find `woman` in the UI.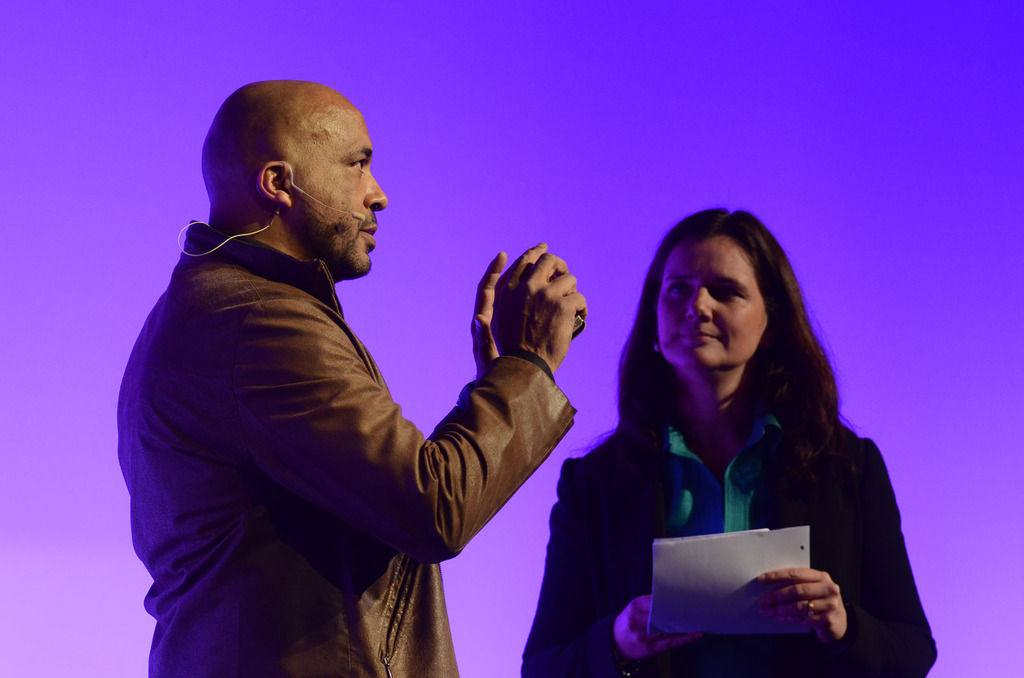
UI element at box(513, 206, 939, 677).
